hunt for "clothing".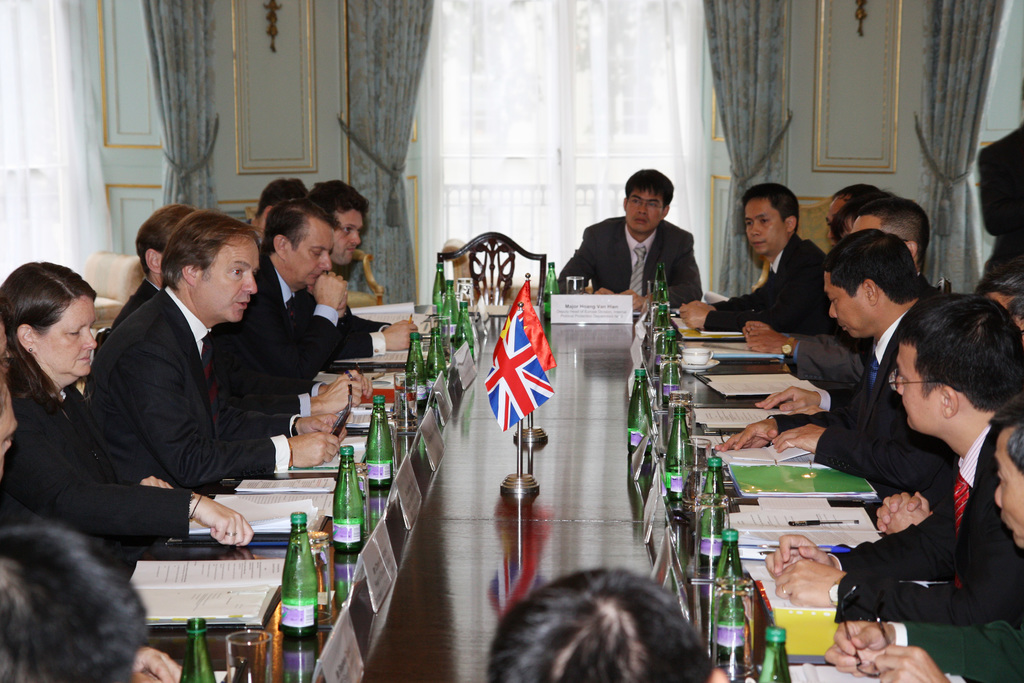
Hunted down at region(327, 292, 388, 358).
